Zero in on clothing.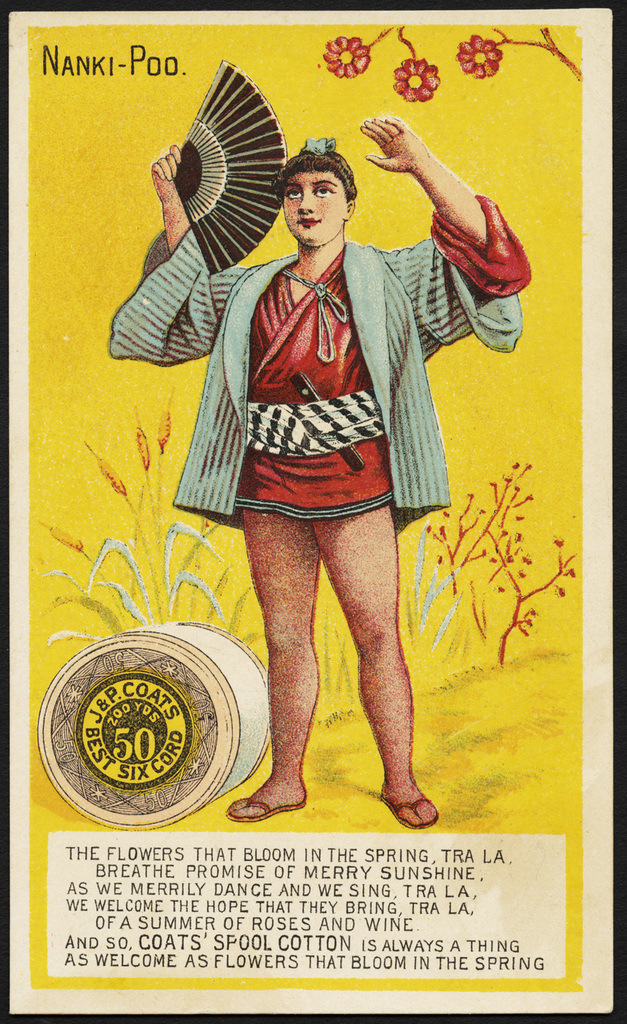
Zeroed in: box=[107, 223, 528, 536].
